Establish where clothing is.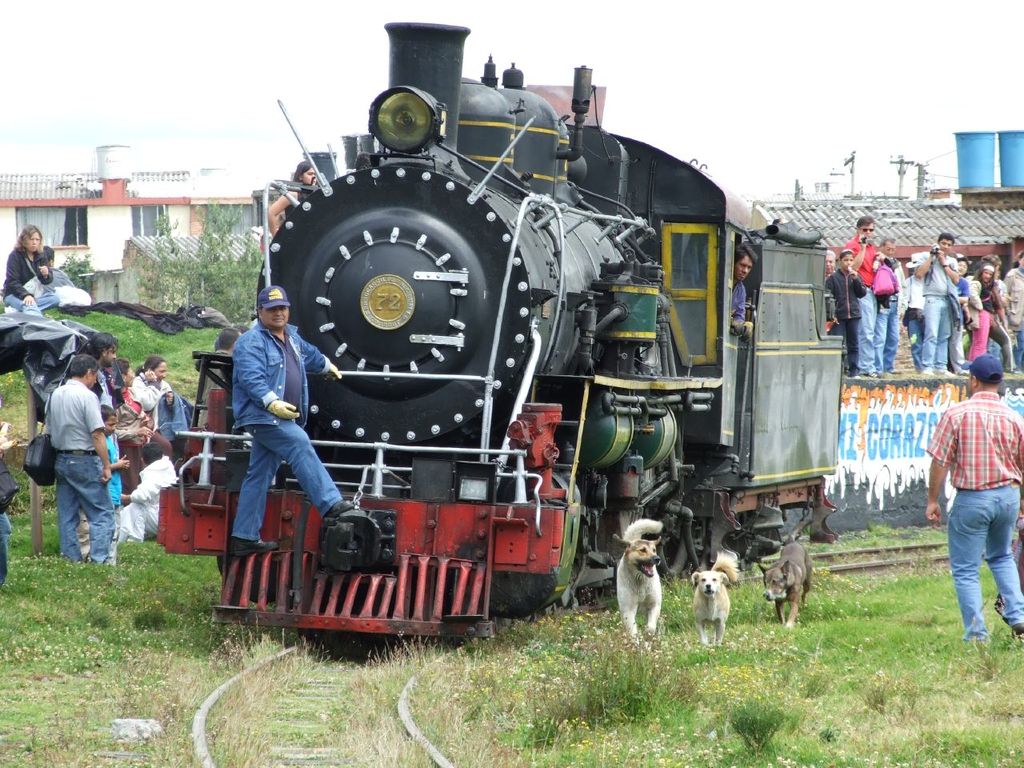
Established at bbox=[924, 387, 1023, 643].
